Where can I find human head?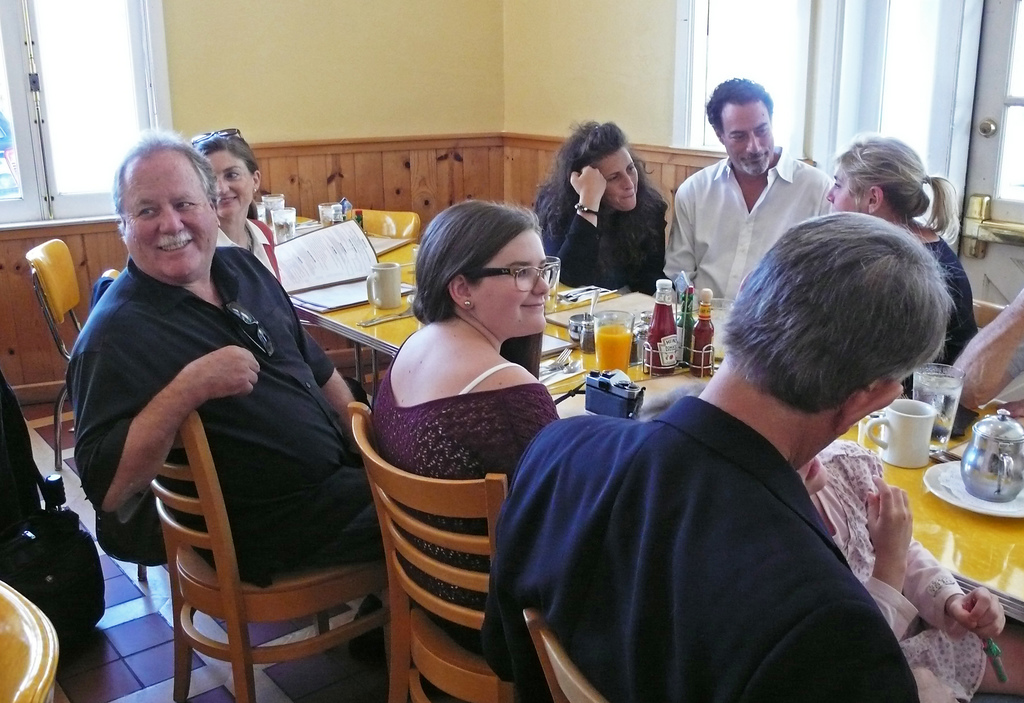
You can find it at [714,203,972,448].
